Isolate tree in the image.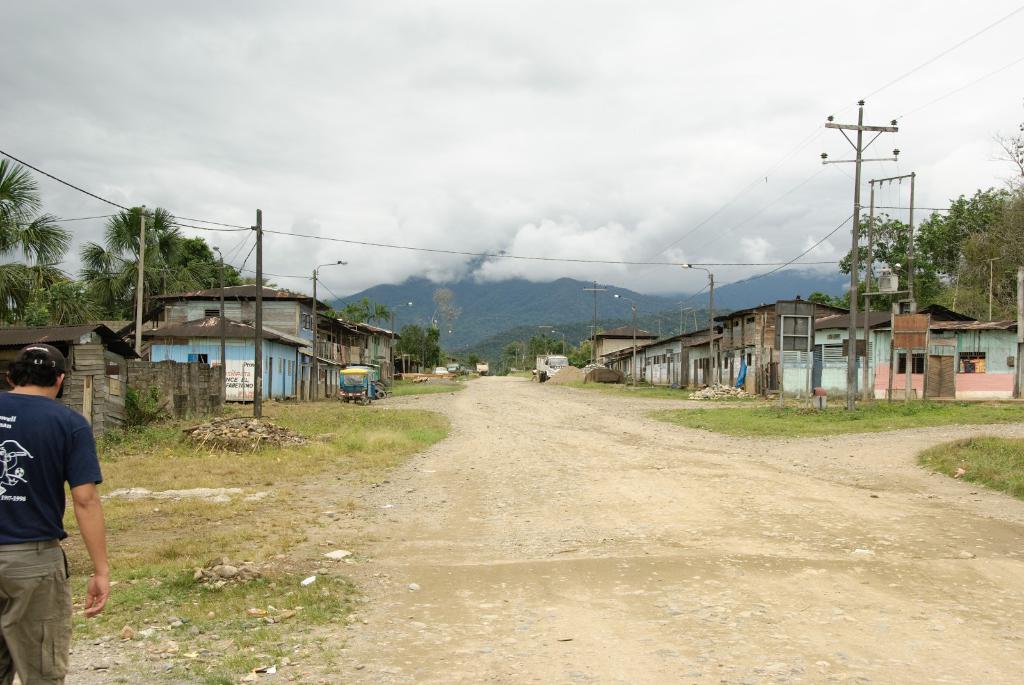
Isolated region: 990/122/1023/189.
